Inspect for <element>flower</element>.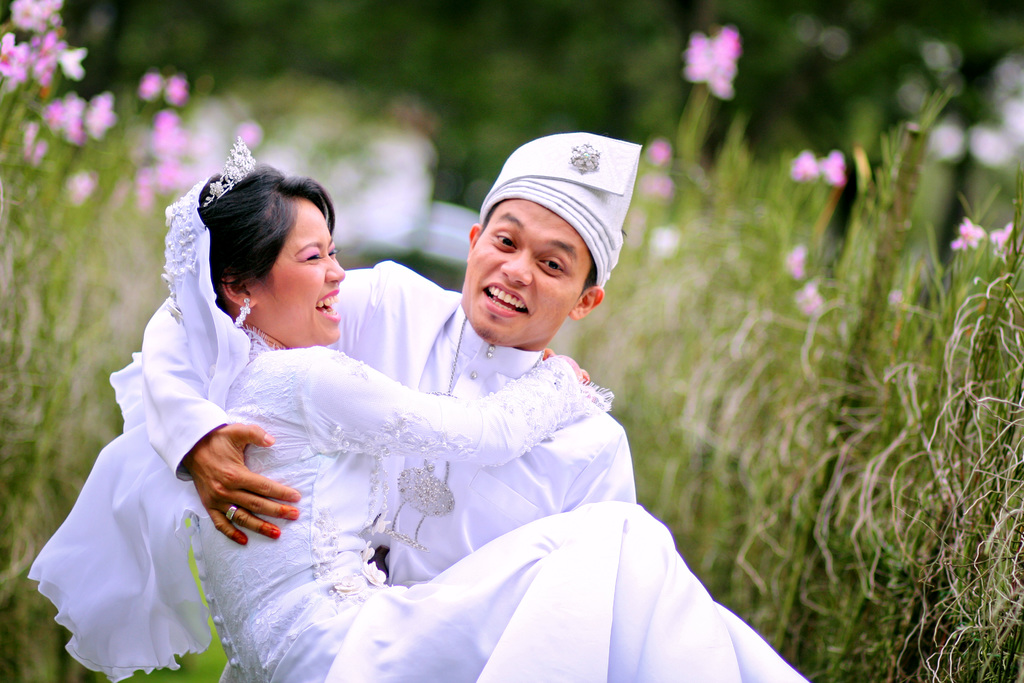
Inspection: {"x1": 636, "y1": 169, "x2": 677, "y2": 204}.
